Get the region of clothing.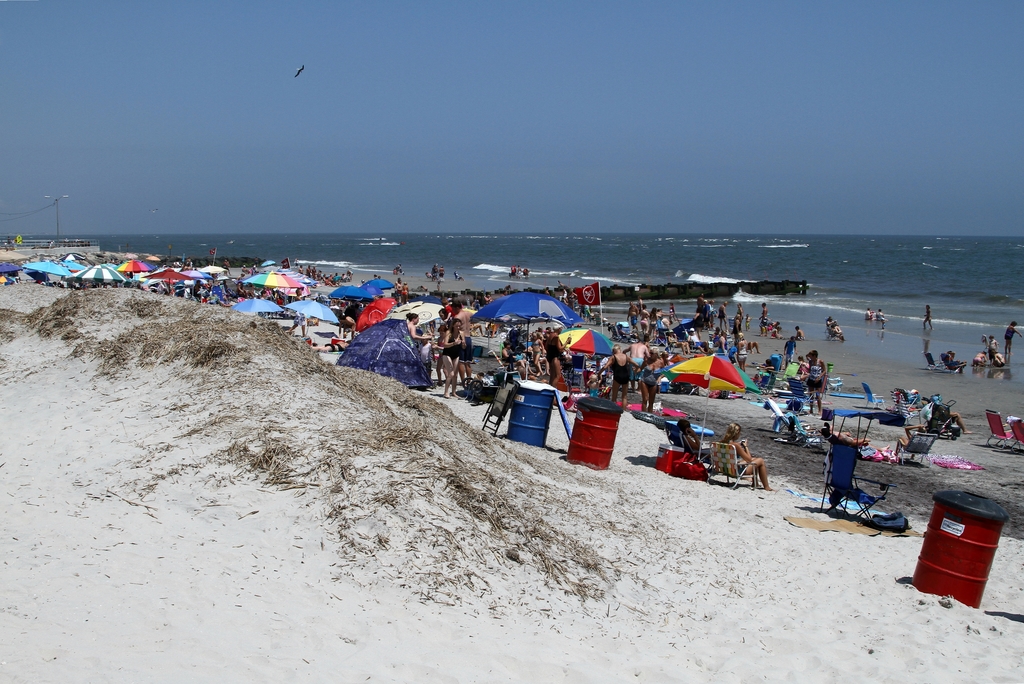
rect(651, 315, 662, 329).
